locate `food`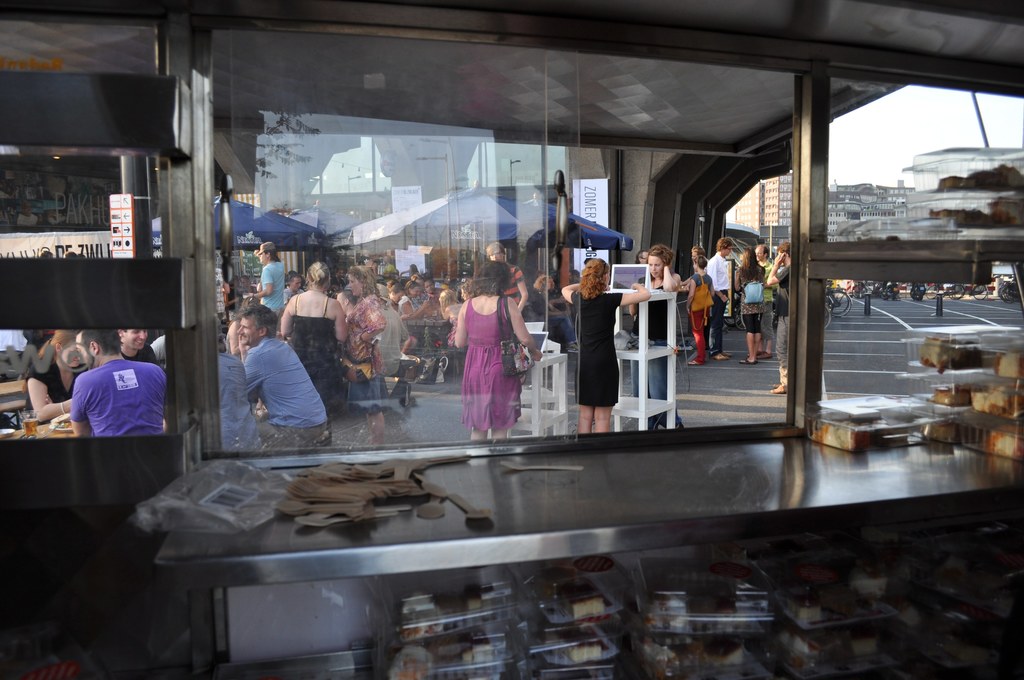
detection(564, 632, 600, 668)
